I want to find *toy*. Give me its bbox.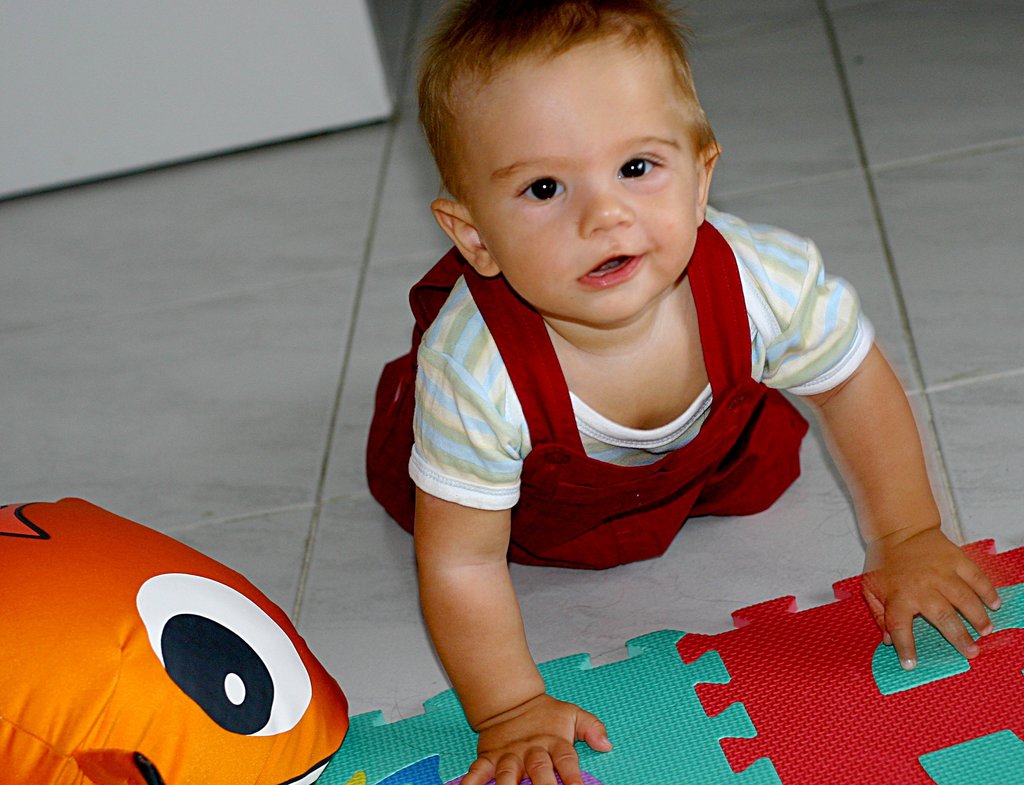
0 490 355 784.
